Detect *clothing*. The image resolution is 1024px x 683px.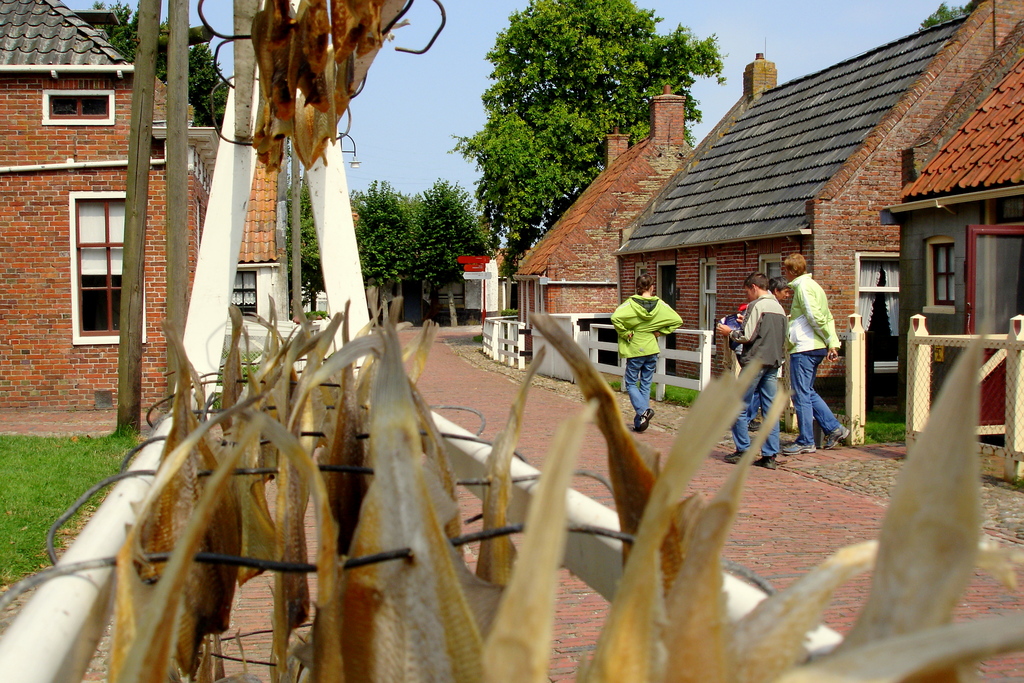
locate(724, 299, 756, 349).
